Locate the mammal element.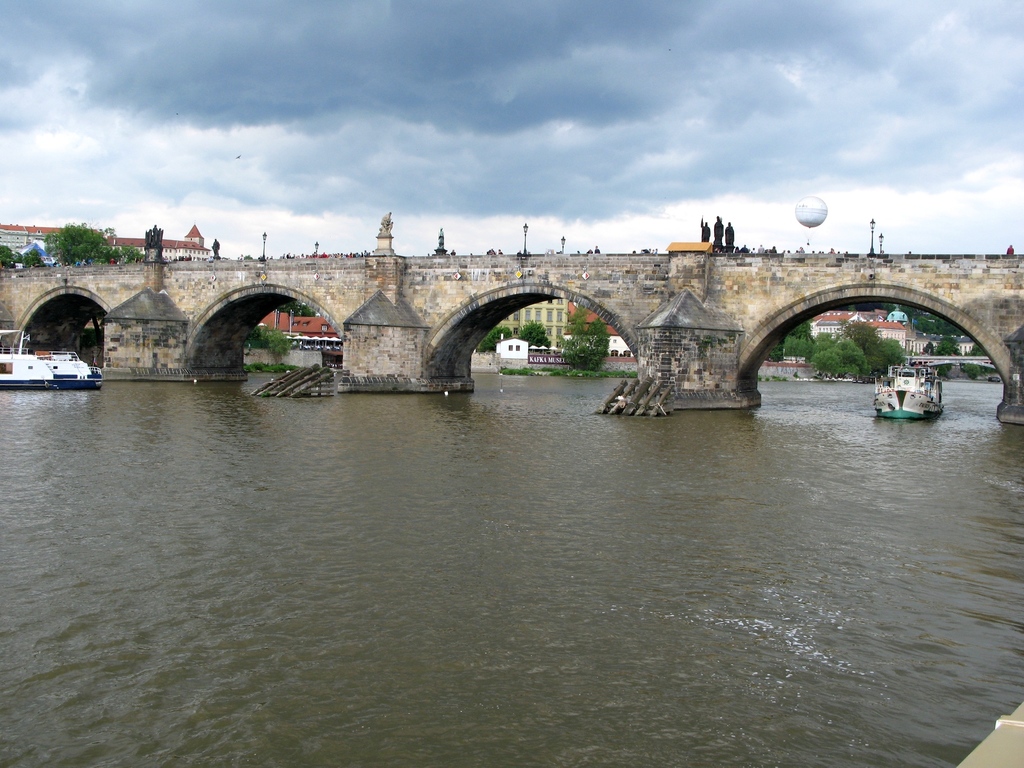
Element bbox: (907,250,912,253).
